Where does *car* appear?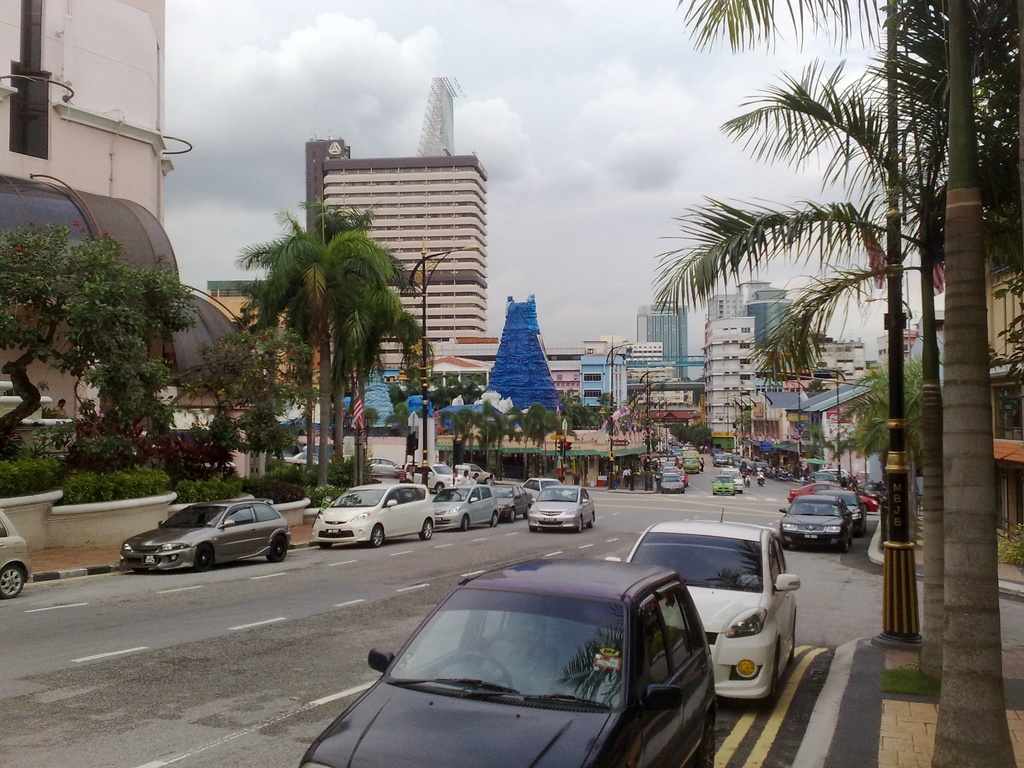
Appears at box(712, 477, 738, 491).
